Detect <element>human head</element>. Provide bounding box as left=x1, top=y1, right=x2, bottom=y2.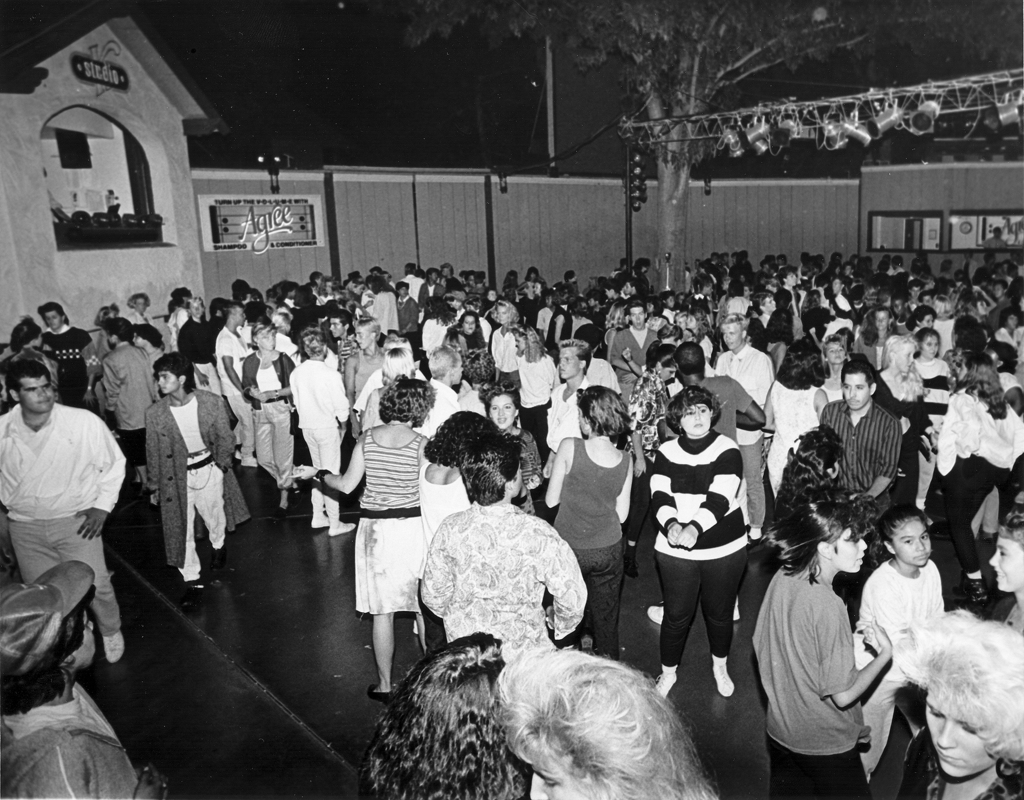
left=833, top=277, right=846, bottom=292.
